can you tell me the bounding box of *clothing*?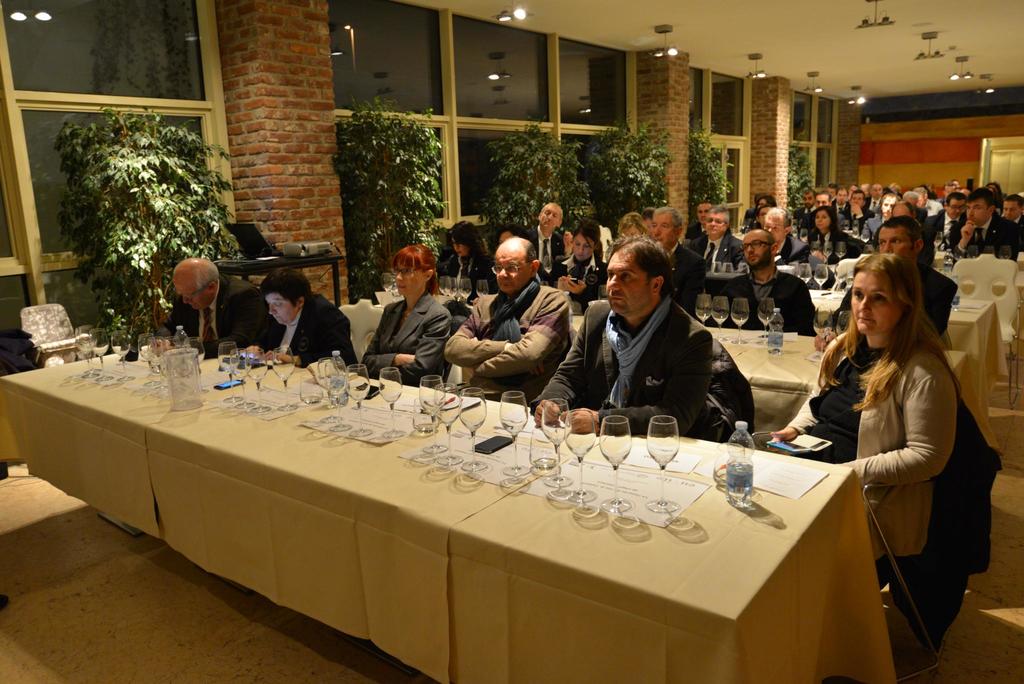
[172,272,268,347].
